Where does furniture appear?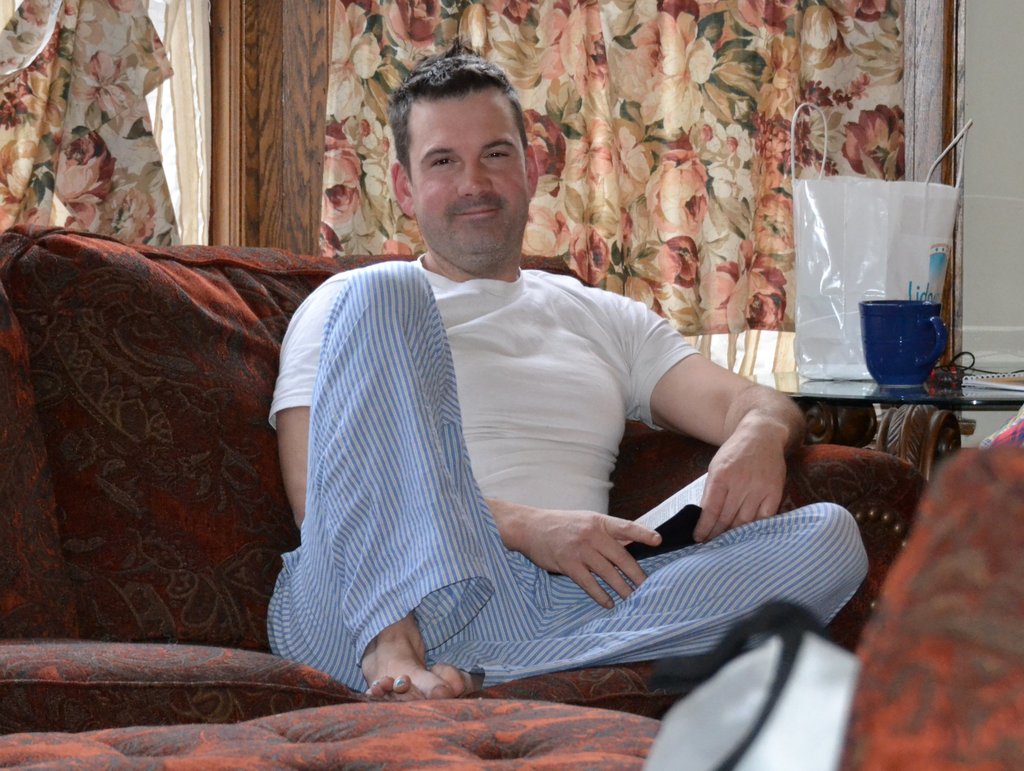
Appears at <bbox>0, 217, 1023, 770</bbox>.
